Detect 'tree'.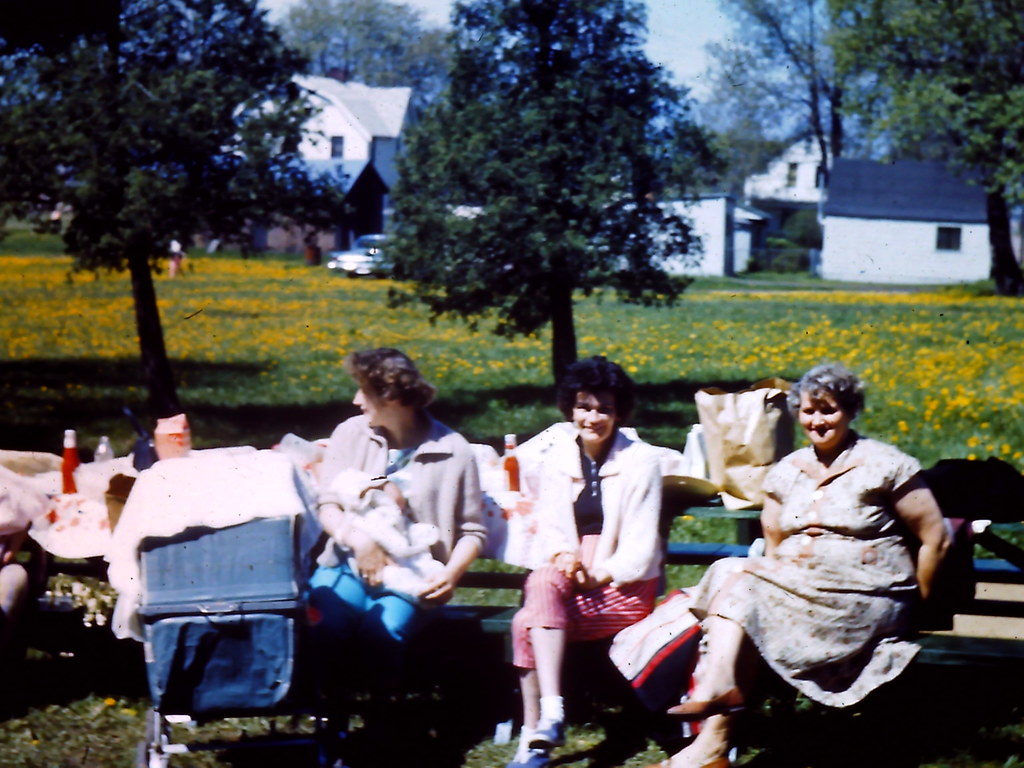
Detected at <region>687, 0, 837, 213</region>.
